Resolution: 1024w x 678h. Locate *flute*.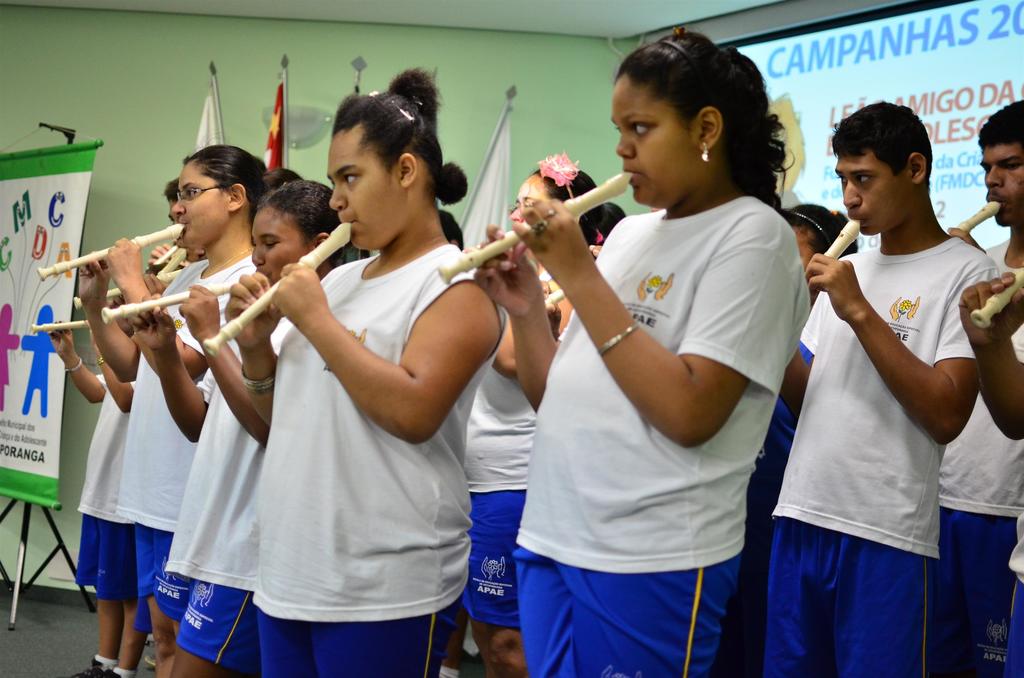
<bbox>204, 223, 351, 355</bbox>.
